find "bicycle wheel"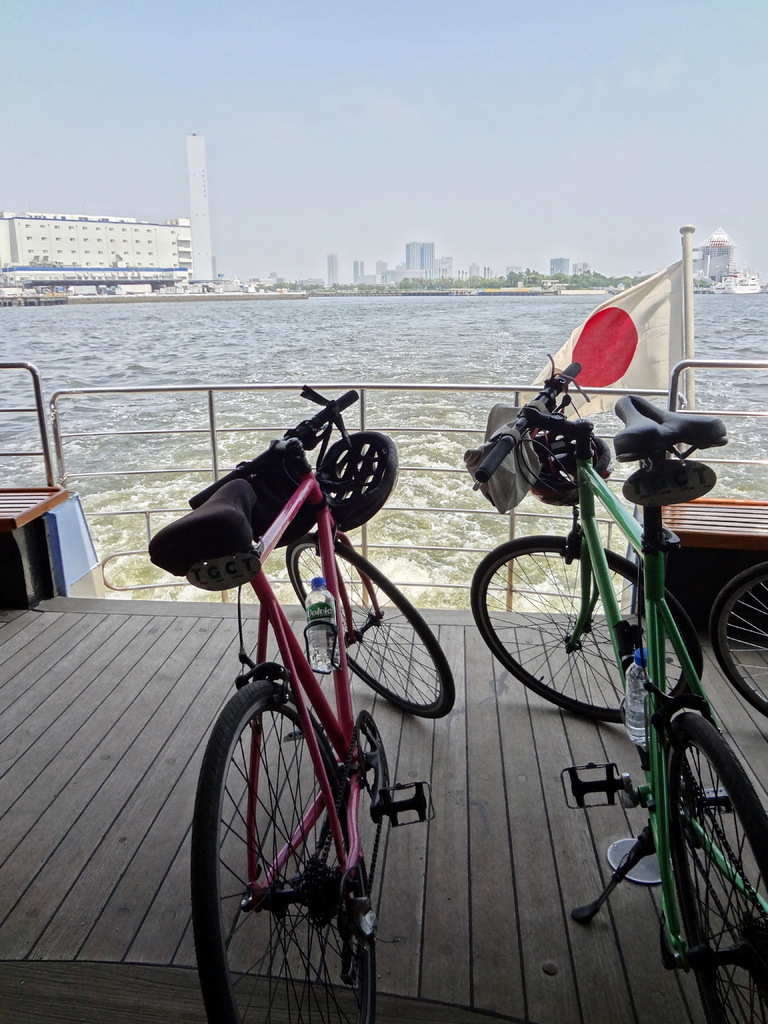
(472, 529, 701, 722)
